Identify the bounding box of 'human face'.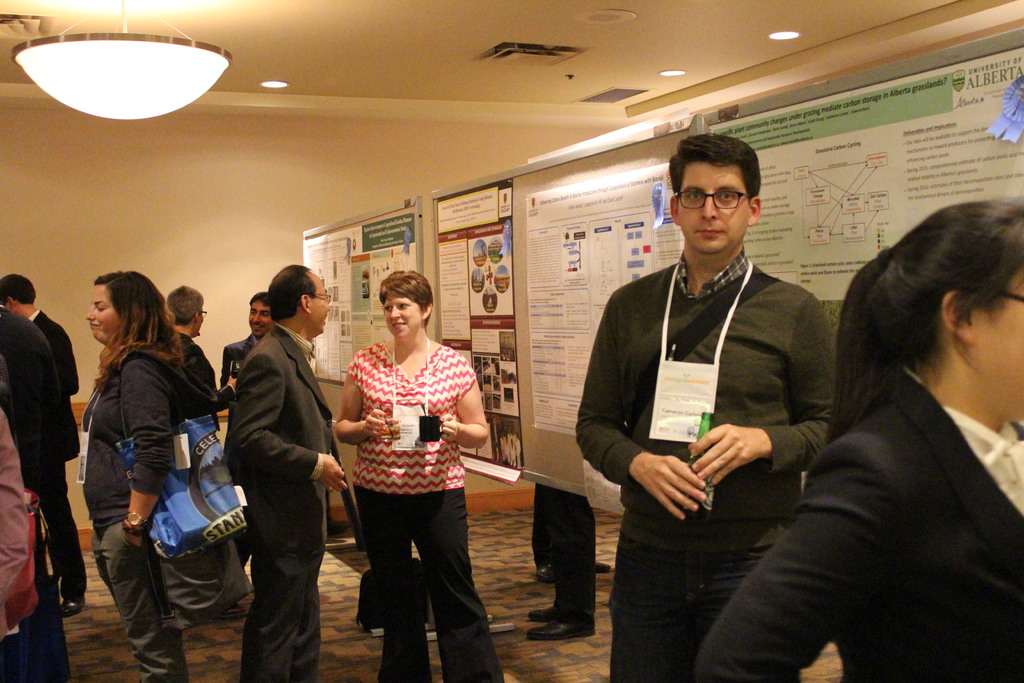
198 315 203 331.
